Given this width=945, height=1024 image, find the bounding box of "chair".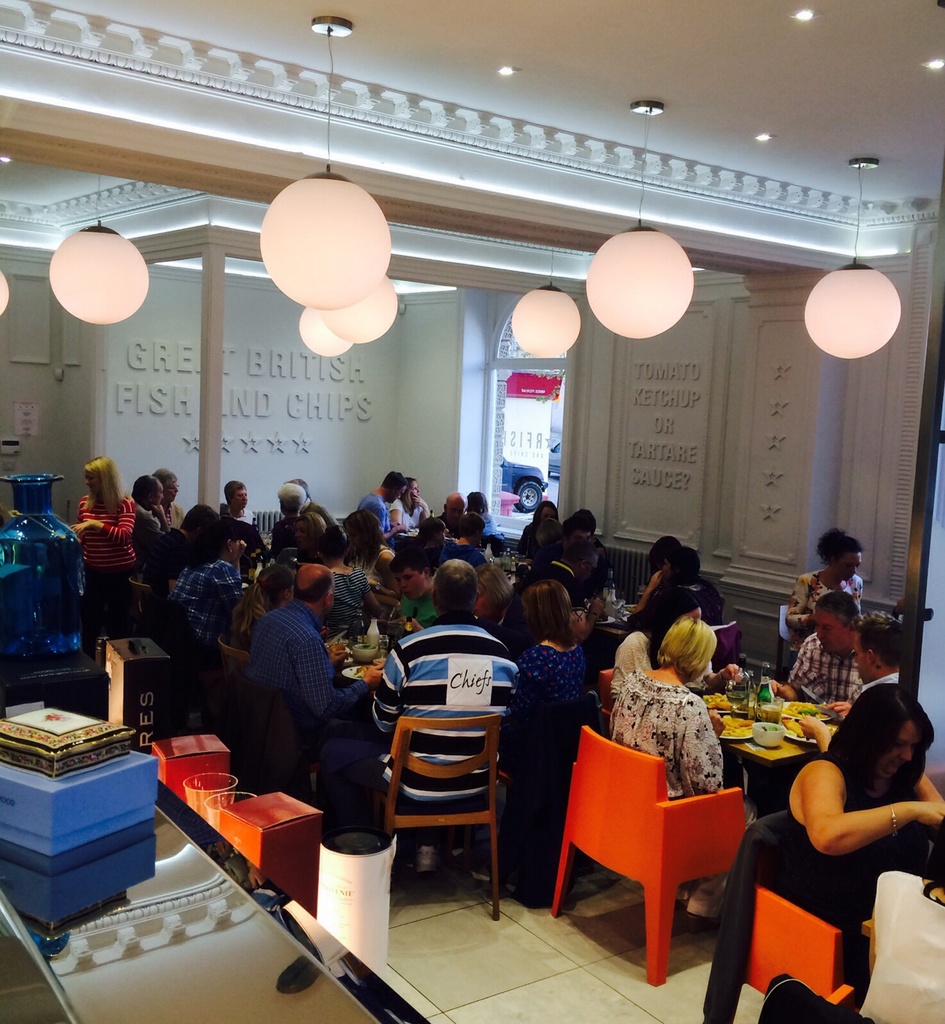
box=[377, 707, 508, 919].
